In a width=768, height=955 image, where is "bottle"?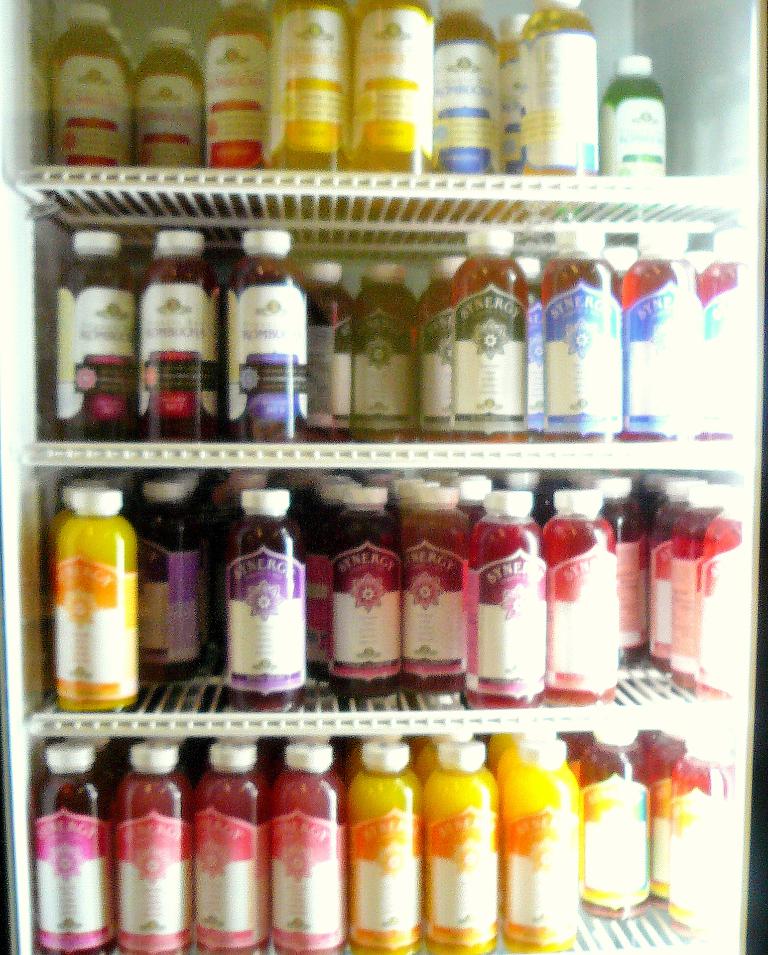
rect(305, 265, 352, 438).
